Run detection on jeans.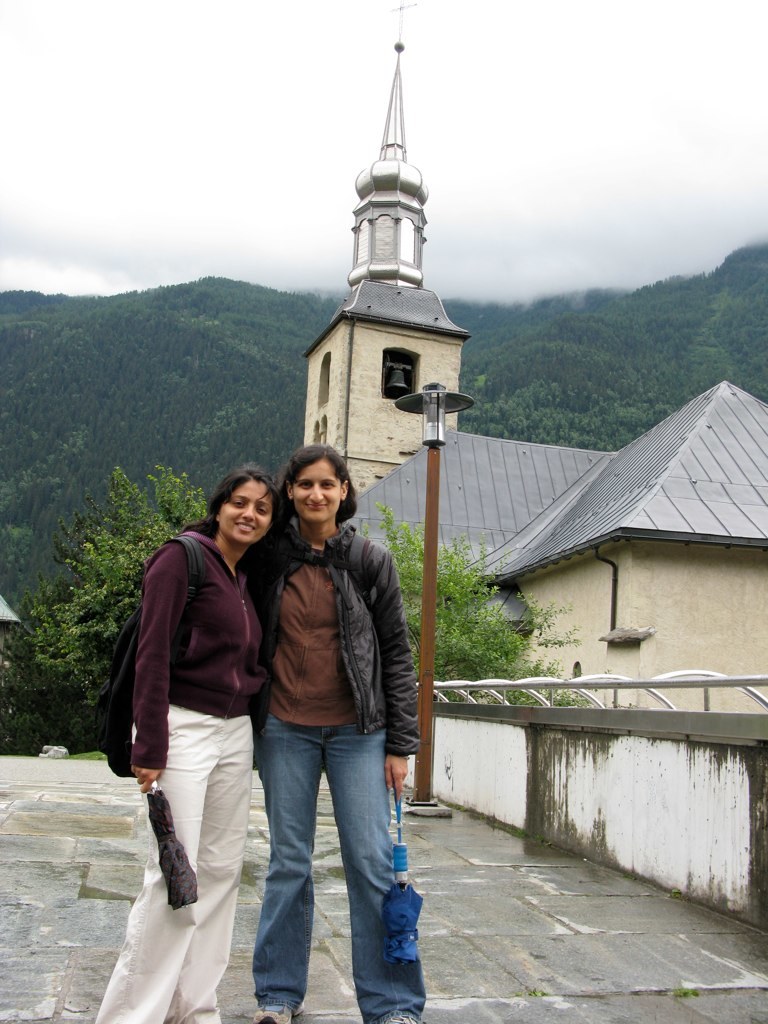
Result: x1=231 y1=716 x2=420 y2=1004.
